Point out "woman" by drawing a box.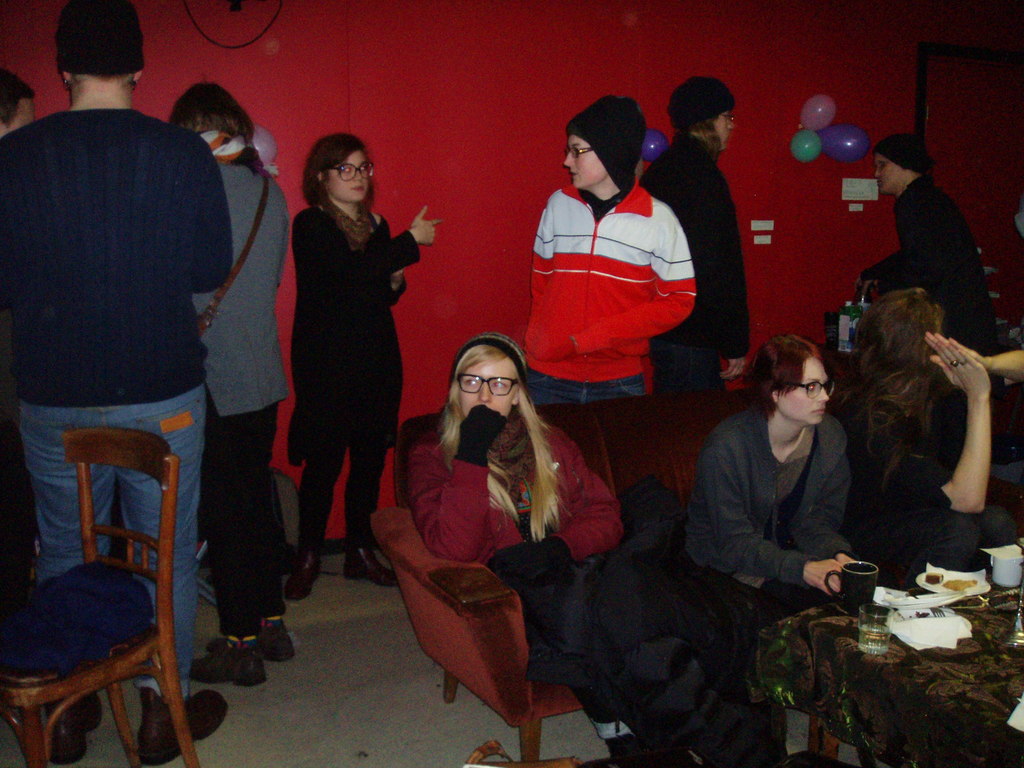
box=[272, 152, 408, 604].
